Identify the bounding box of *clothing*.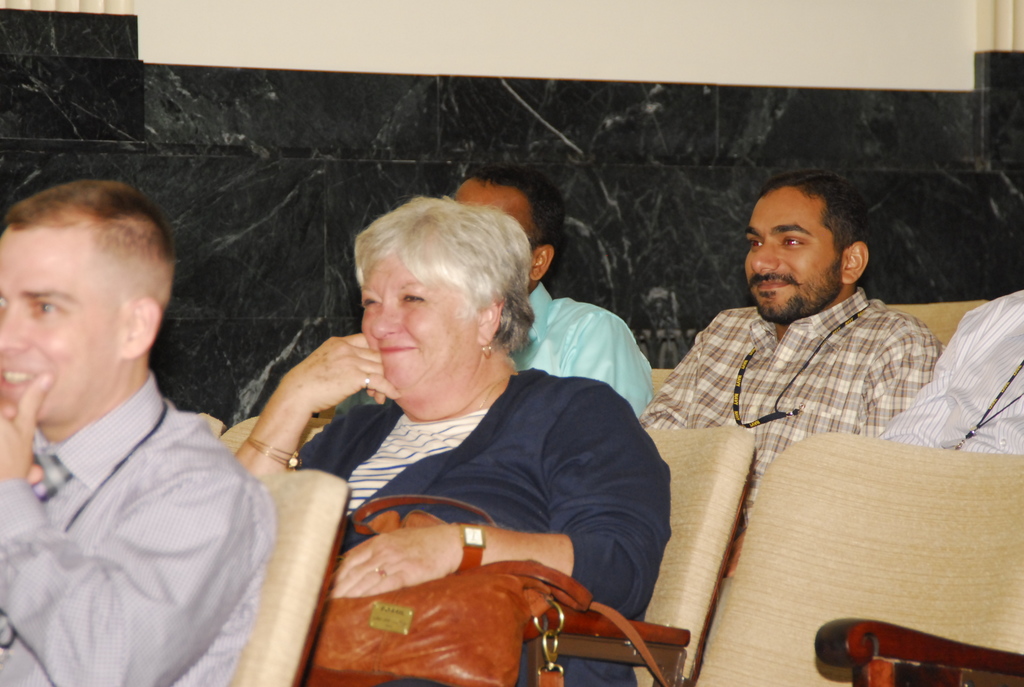
[left=310, top=274, right=668, bottom=441].
